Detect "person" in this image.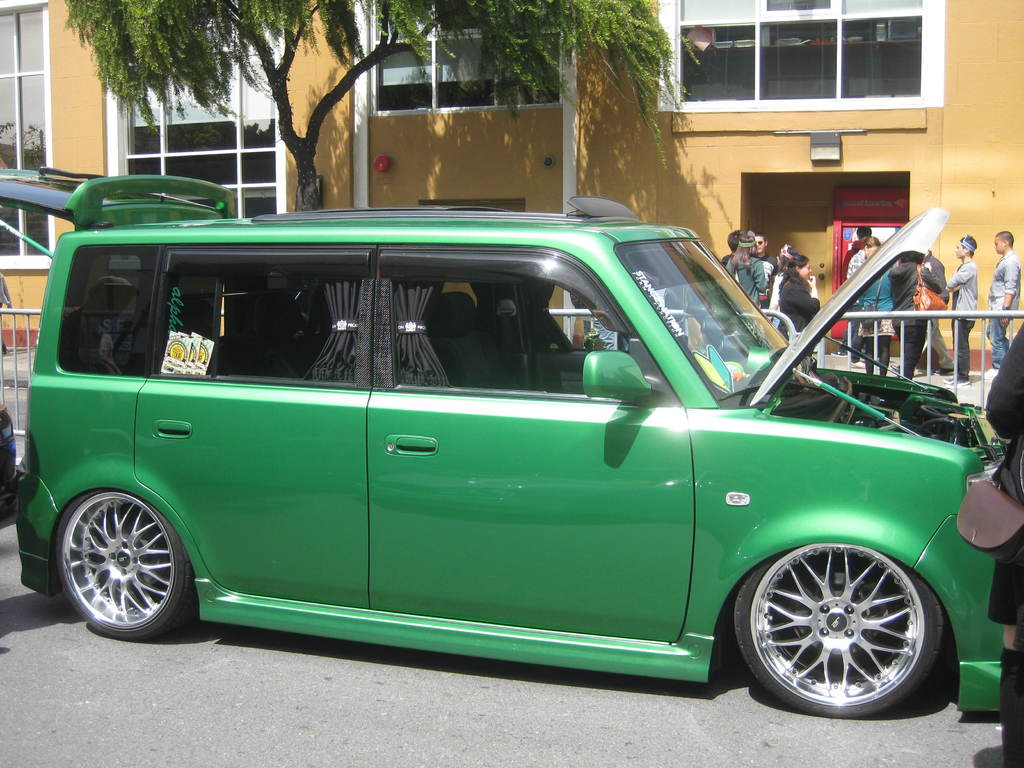
Detection: bbox(986, 223, 1023, 374).
